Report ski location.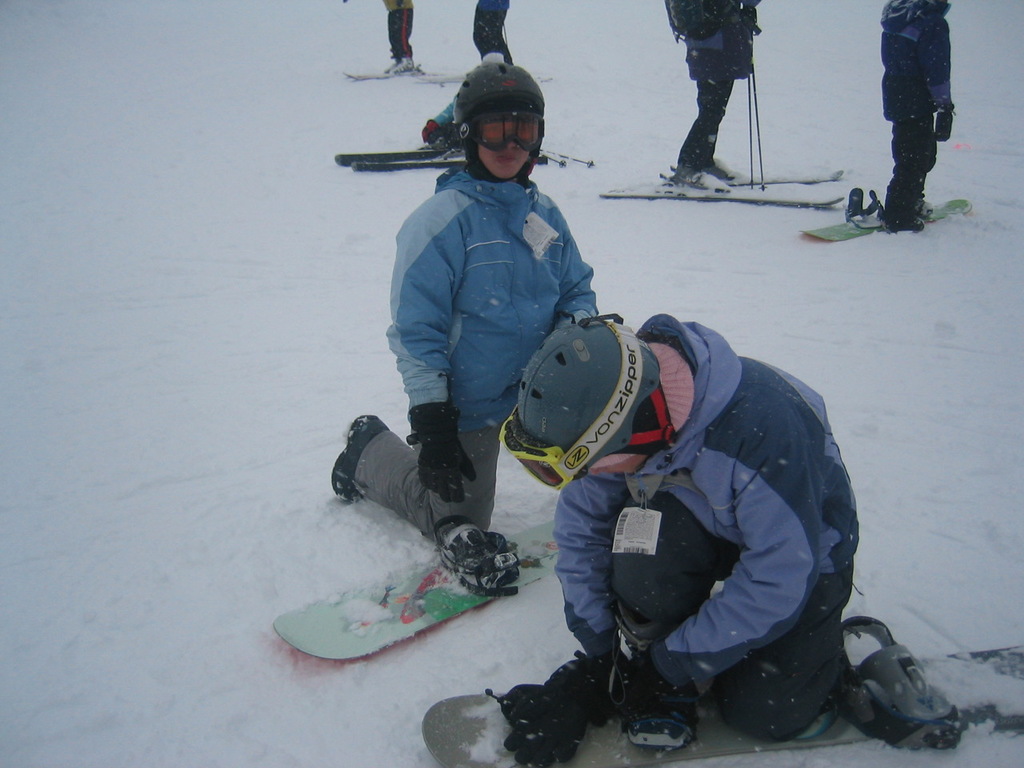
Report: [x1=713, y1=165, x2=849, y2=197].
